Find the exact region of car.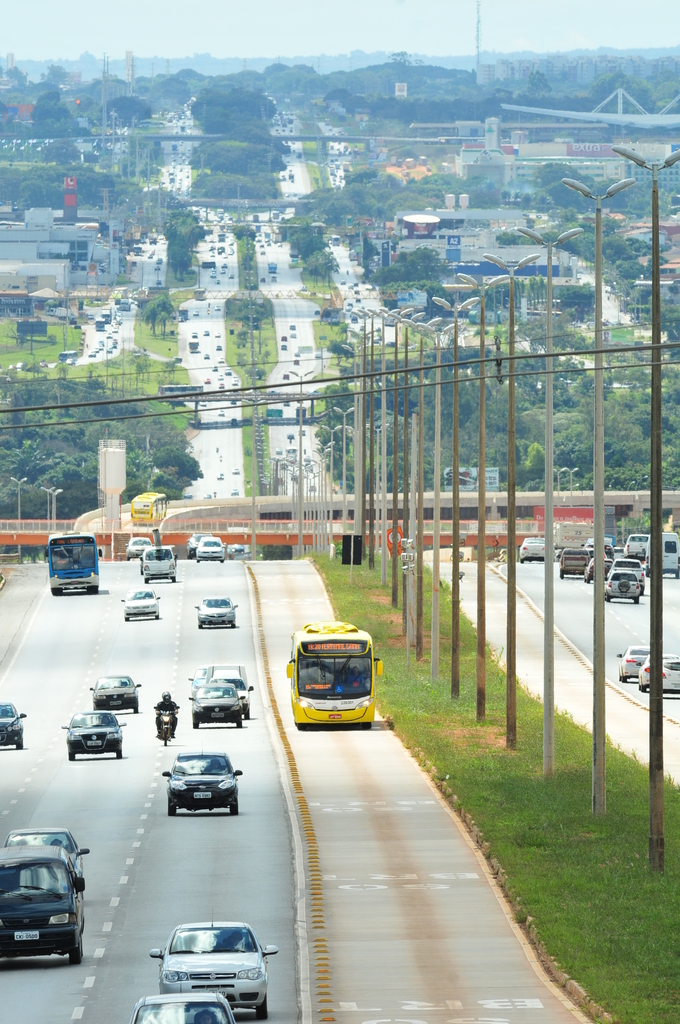
Exact region: box=[192, 536, 227, 564].
